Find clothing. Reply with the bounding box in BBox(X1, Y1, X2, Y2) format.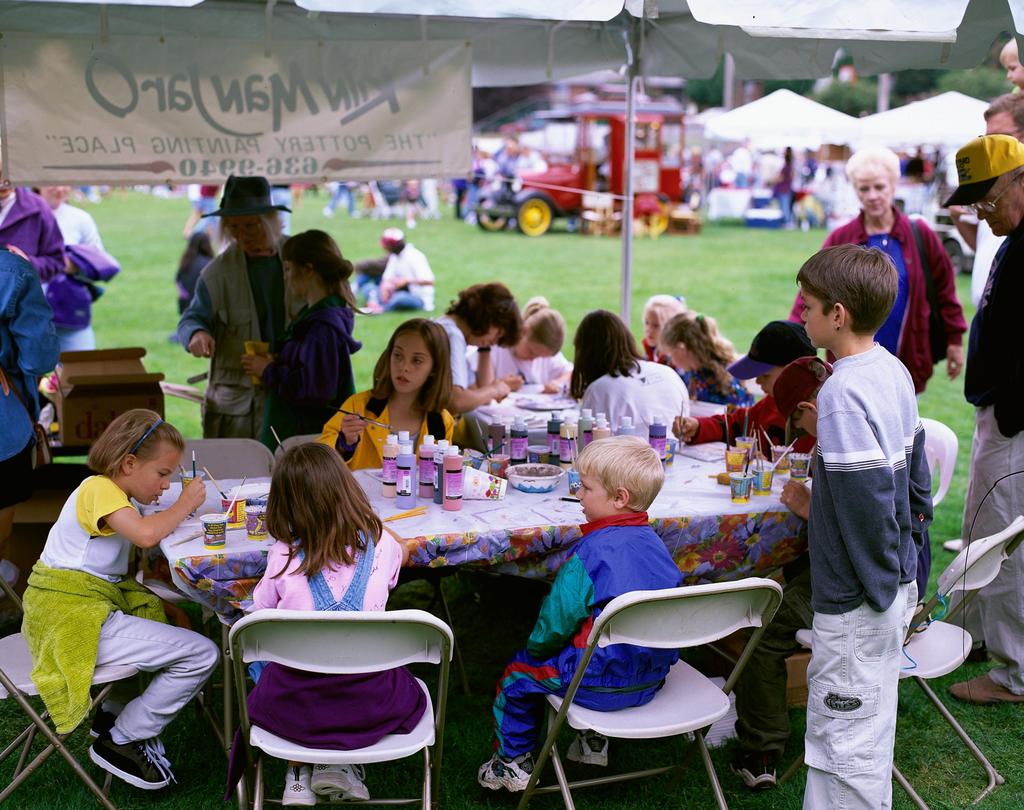
BBox(576, 356, 691, 447).
